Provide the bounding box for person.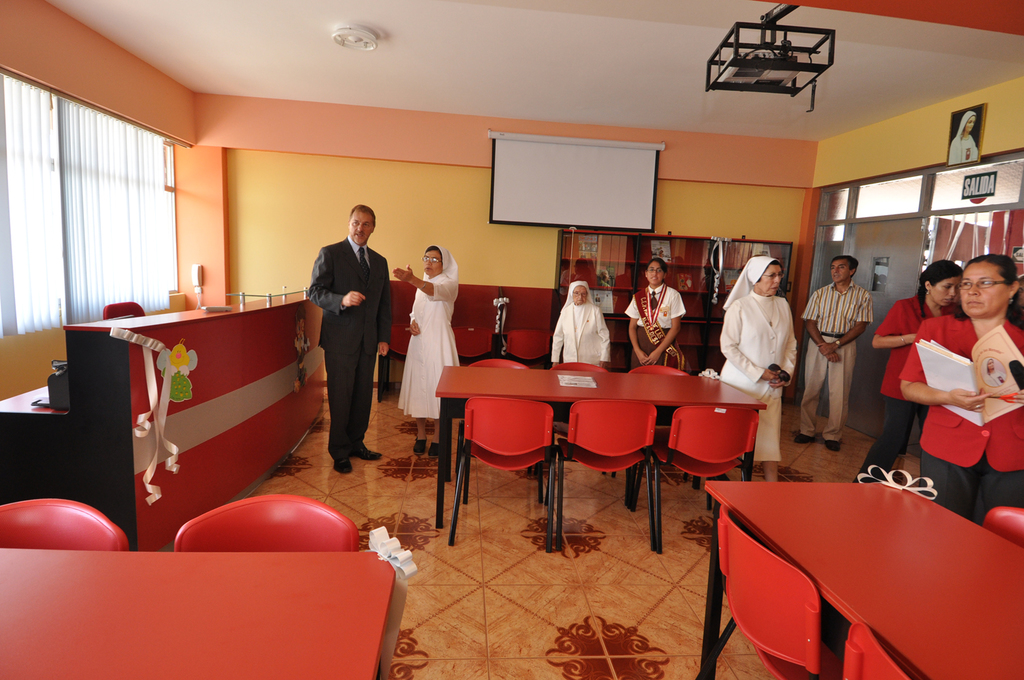
896,253,1023,530.
